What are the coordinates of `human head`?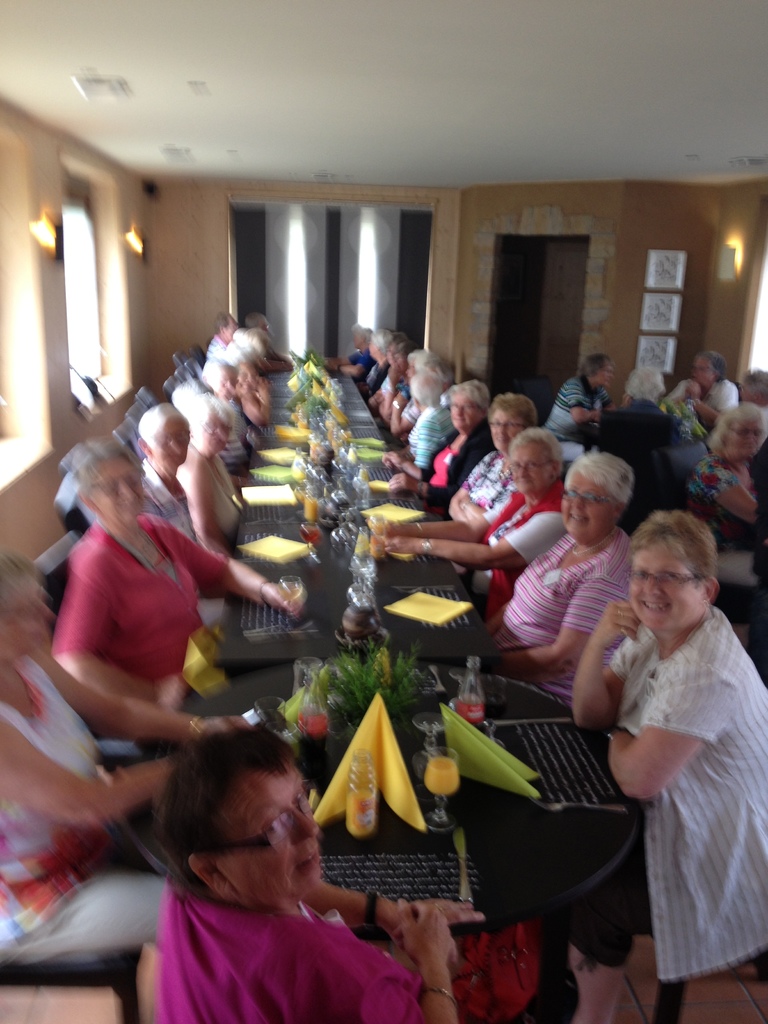
box(579, 357, 614, 383).
